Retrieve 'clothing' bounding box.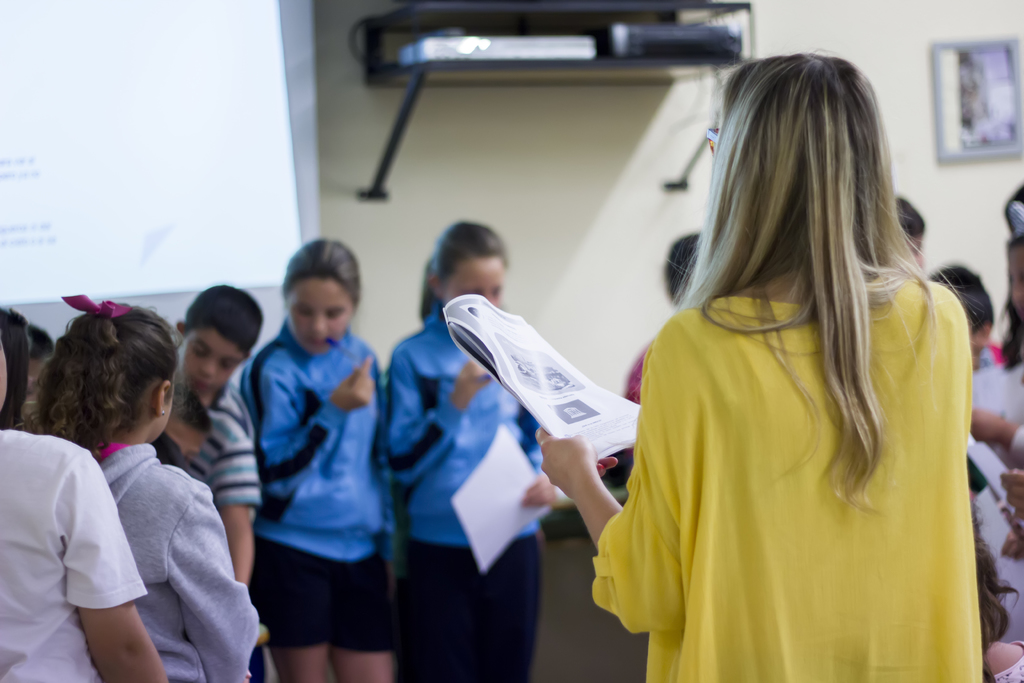
Bounding box: left=596, top=208, right=991, bottom=657.
